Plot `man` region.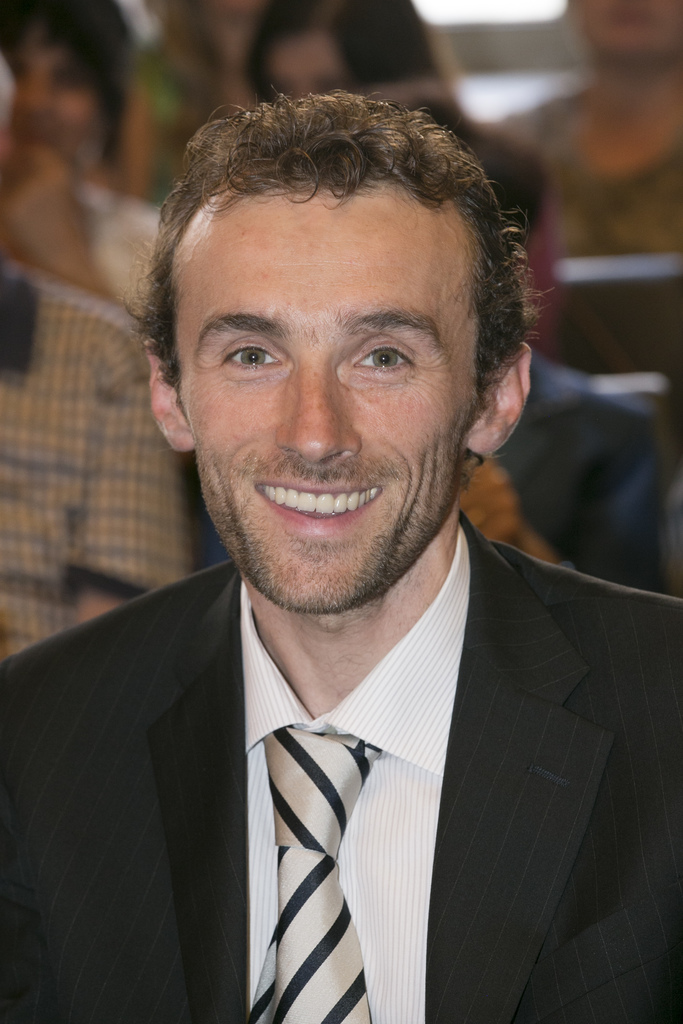
Plotted at bbox=(10, 94, 673, 995).
